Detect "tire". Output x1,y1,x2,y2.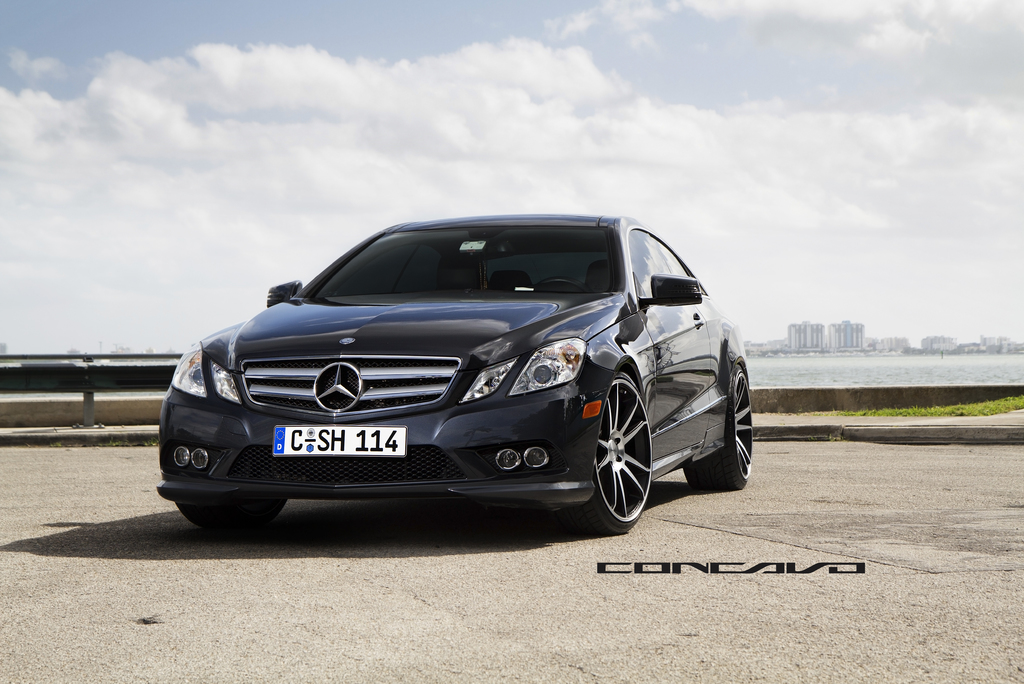
684,368,753,489.
